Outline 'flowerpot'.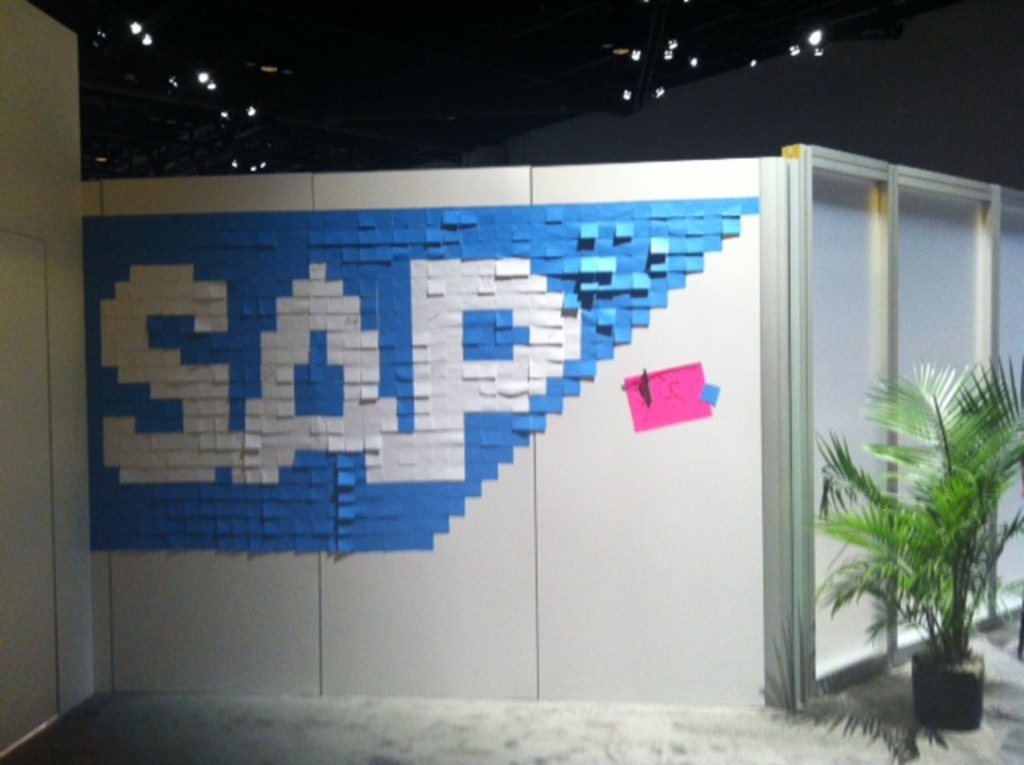
Outline: locate(915, 640, 997, 730).
